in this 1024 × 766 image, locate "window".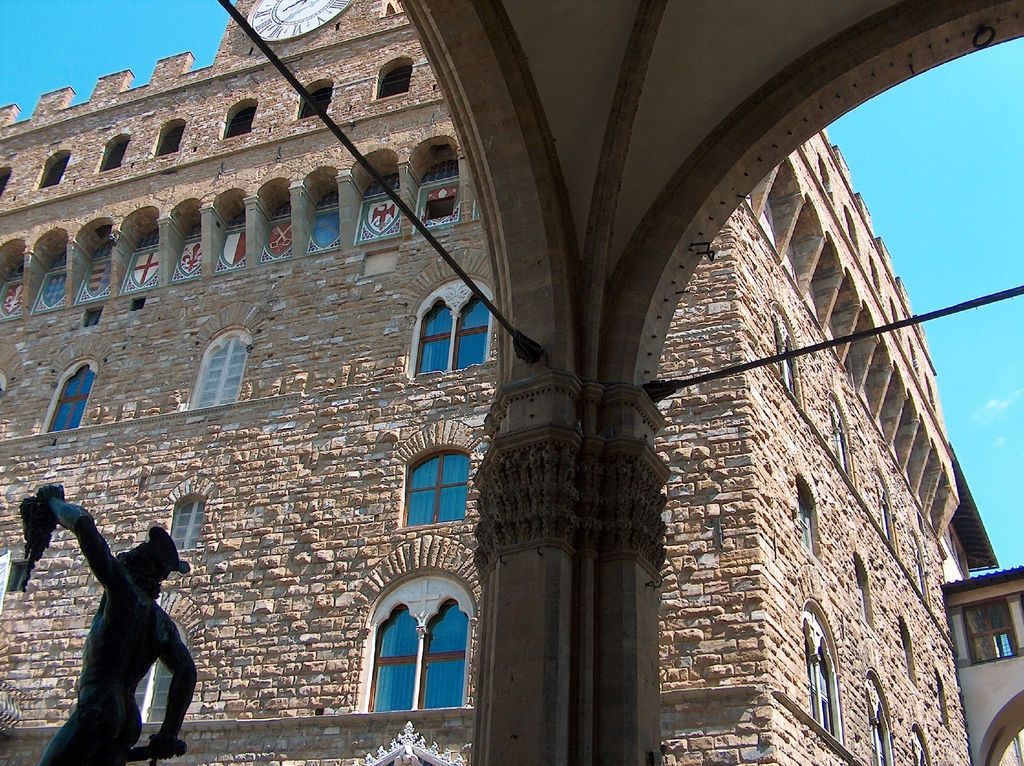
Bounding box: x1=867 y1=676 x2=890 y2=765.
